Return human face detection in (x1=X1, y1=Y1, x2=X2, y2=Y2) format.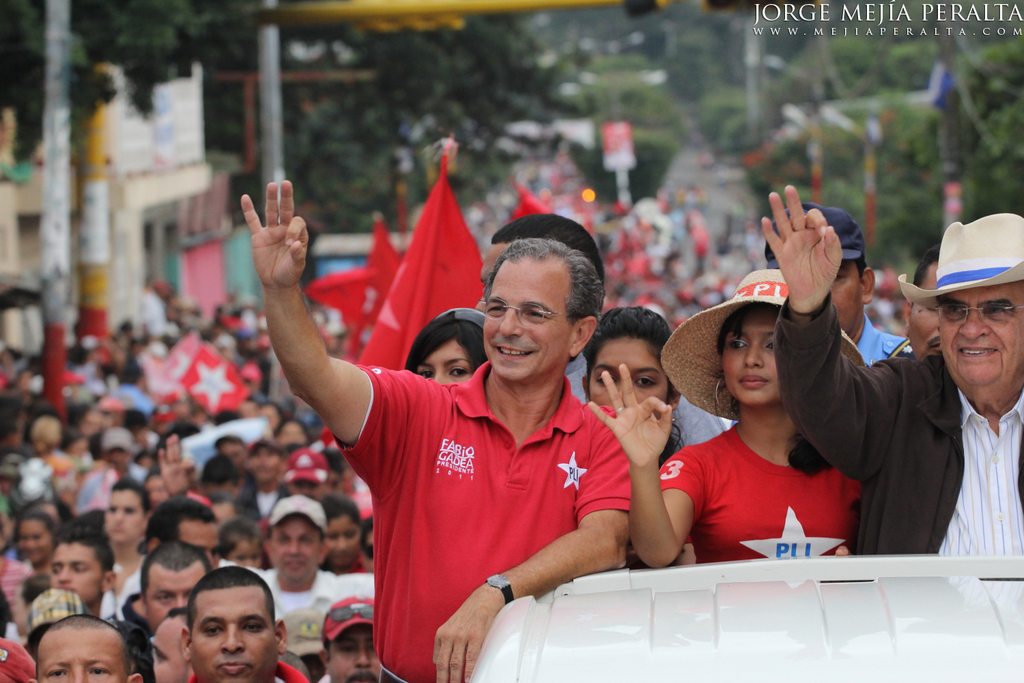
(x1=268, y1=519, x2=317, y2=579).
